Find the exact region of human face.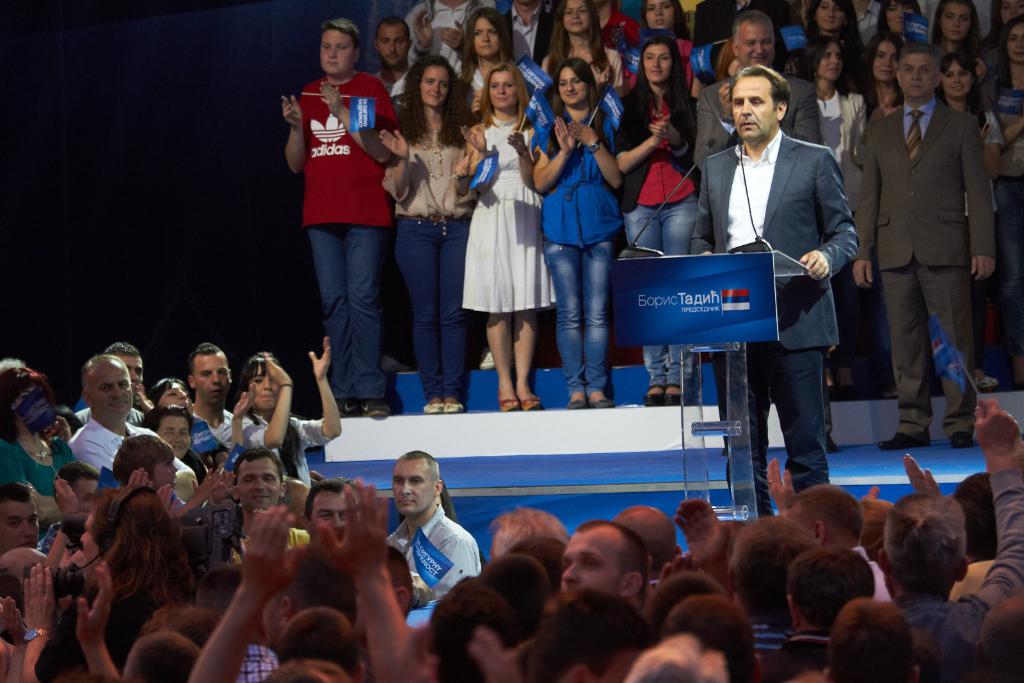
Exact region: x1=87, y1=356, x2=137, y2=422.
